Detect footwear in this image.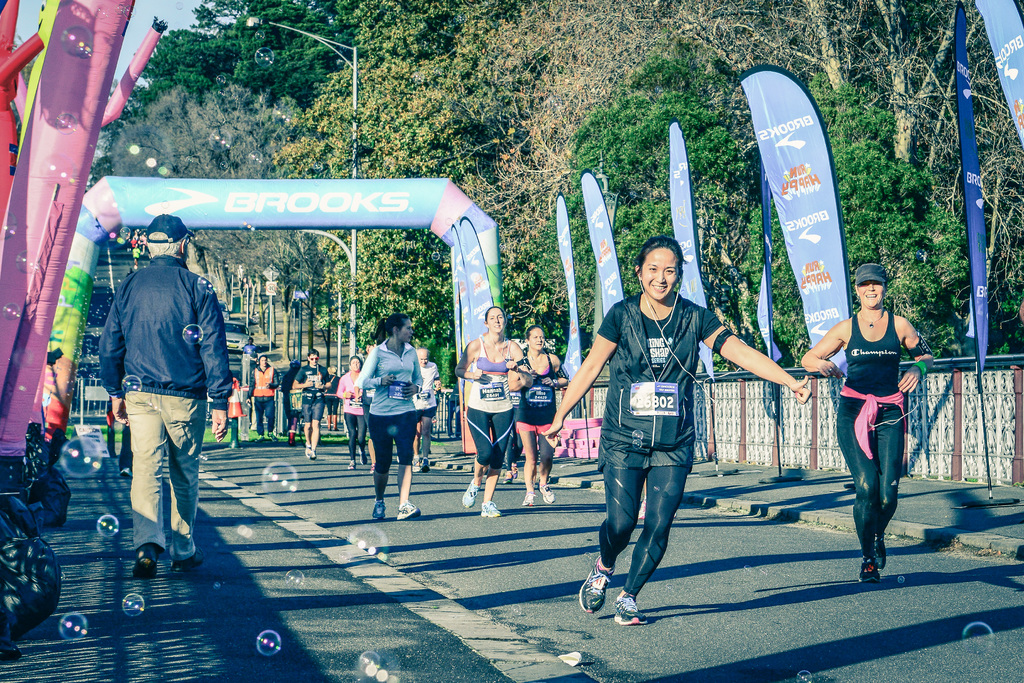
Detection: left=270, top=432, right=278, bottom=444.
